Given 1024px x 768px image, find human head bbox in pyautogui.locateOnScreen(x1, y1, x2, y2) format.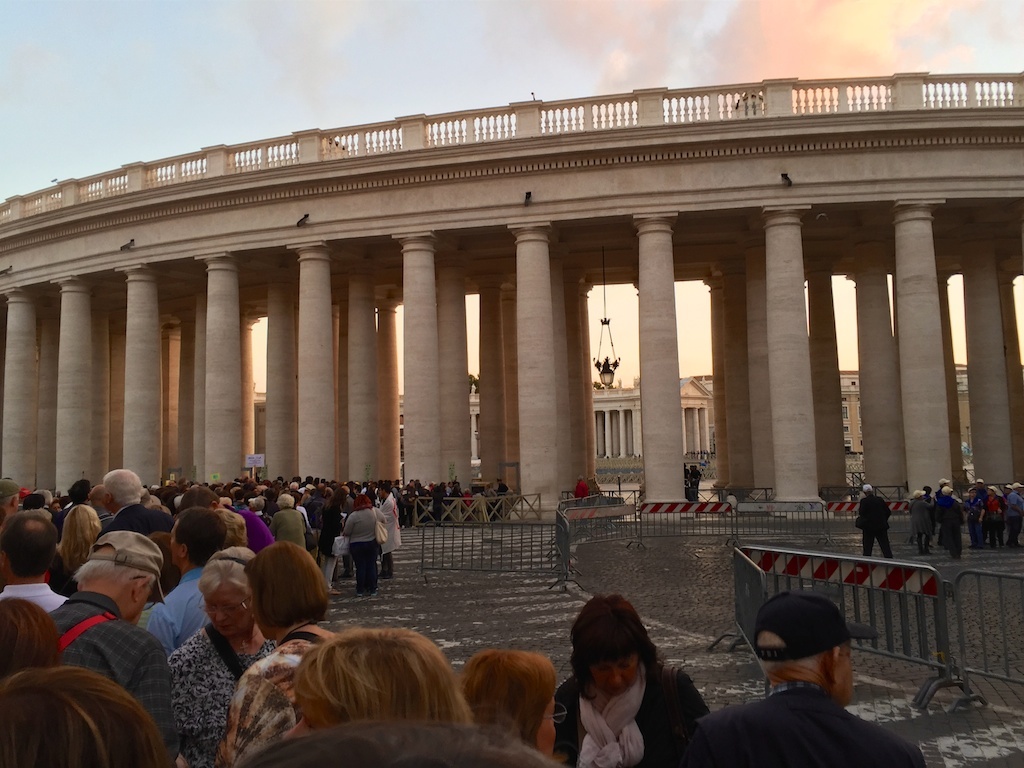
pyautogui.locateOnScreen(245, 538, 328, 641).
